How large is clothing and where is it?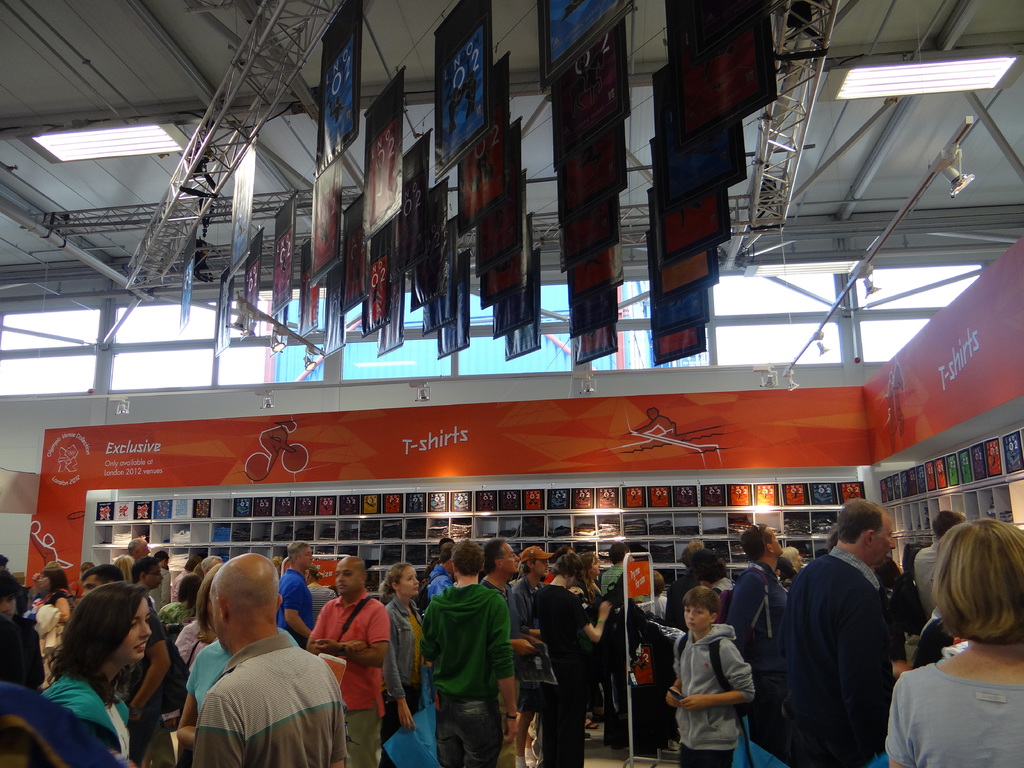
Bounding box: 184/625/350/767.
